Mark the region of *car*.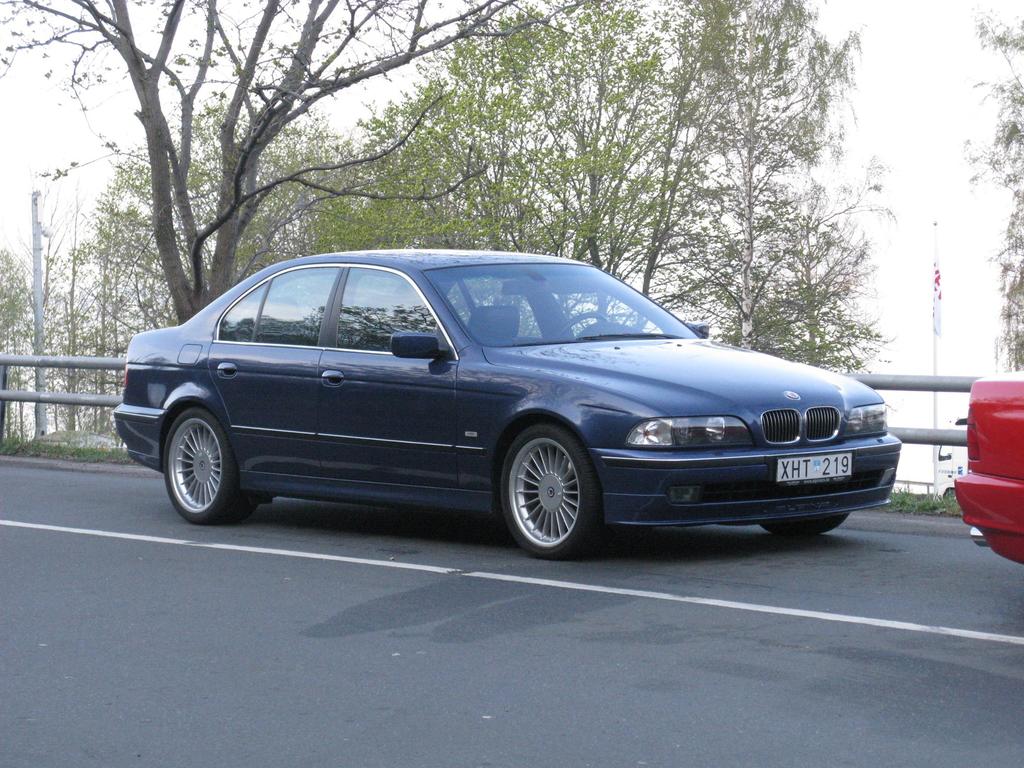
Region: x1=953 y1=367 x2=1023 y2=563.
